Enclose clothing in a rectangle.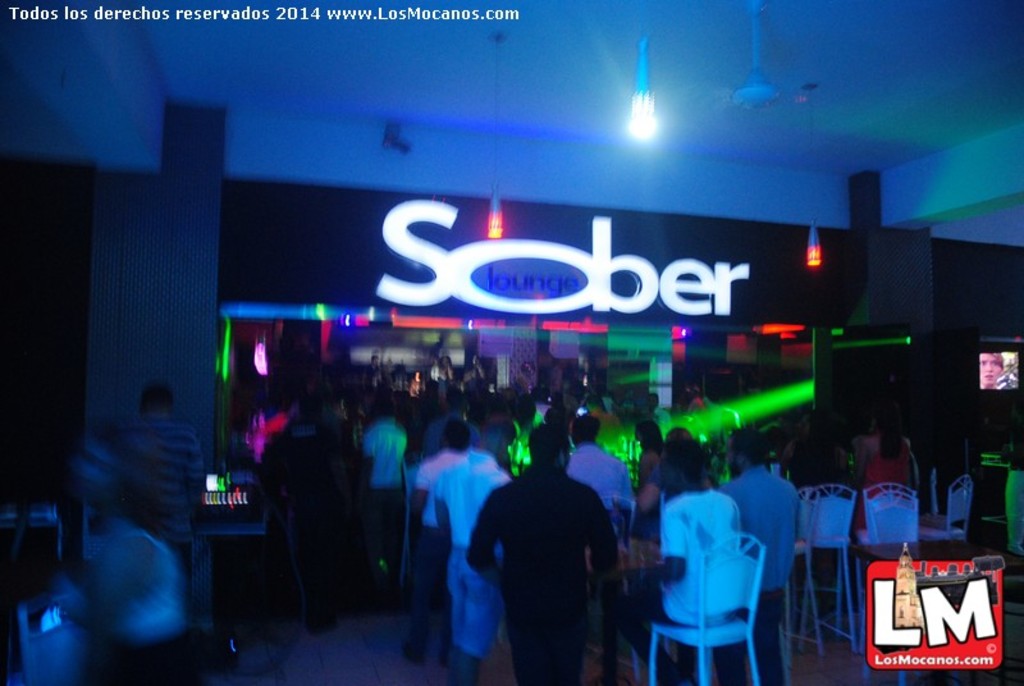
x1=571, y1=442, x2=630, y2=512.
